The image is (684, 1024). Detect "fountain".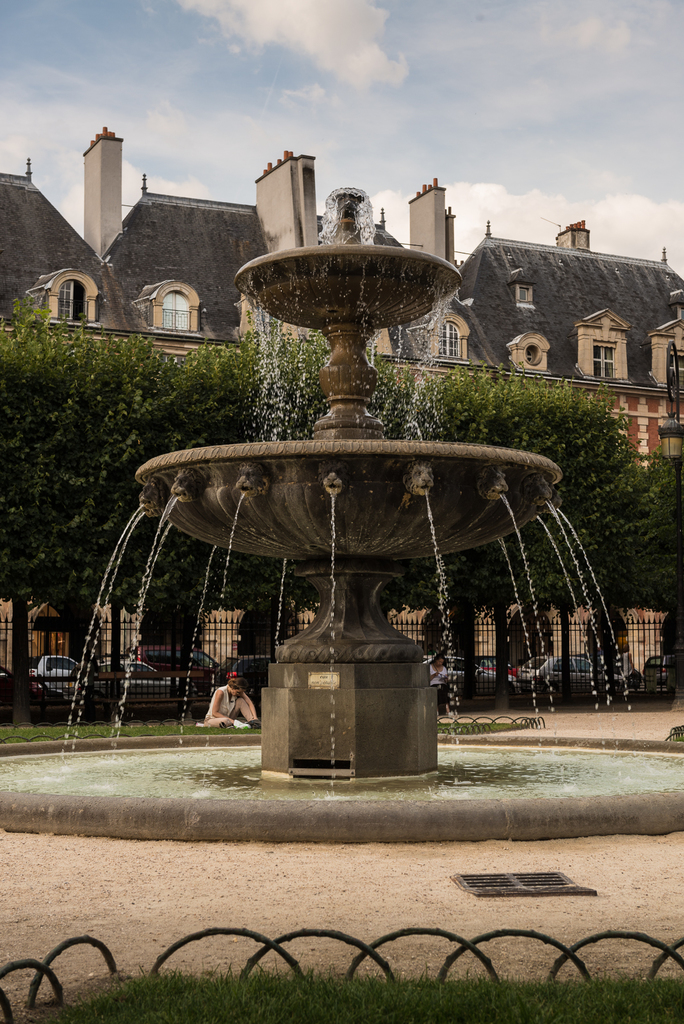
Detection: Rect(114, 199, 552, 856).
